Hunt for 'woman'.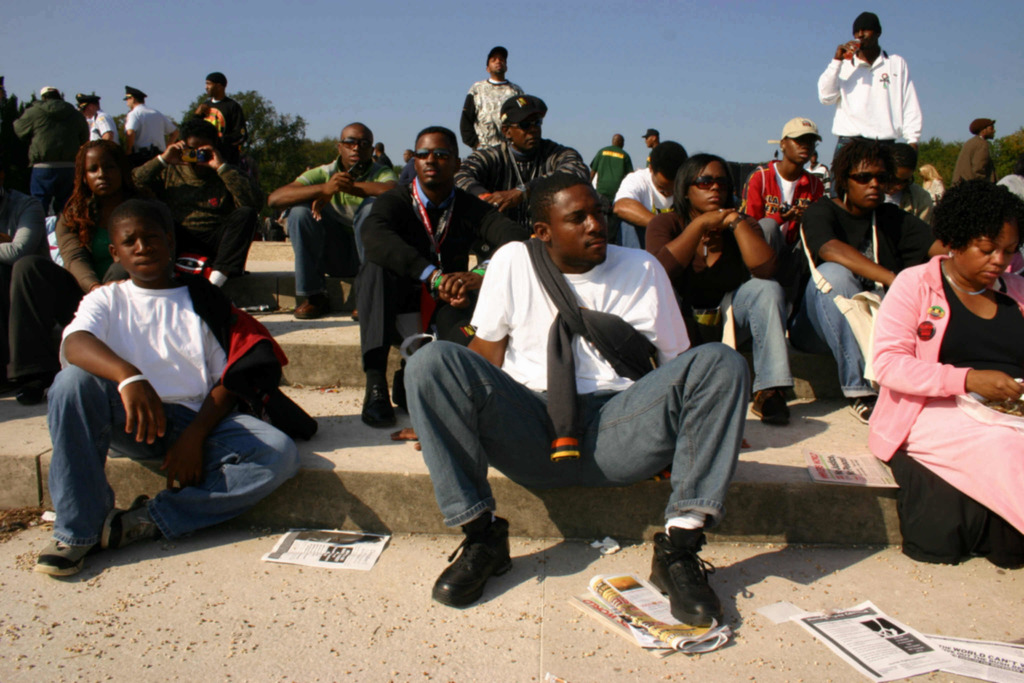
Hunted down at (10, 138, 139, 399).
